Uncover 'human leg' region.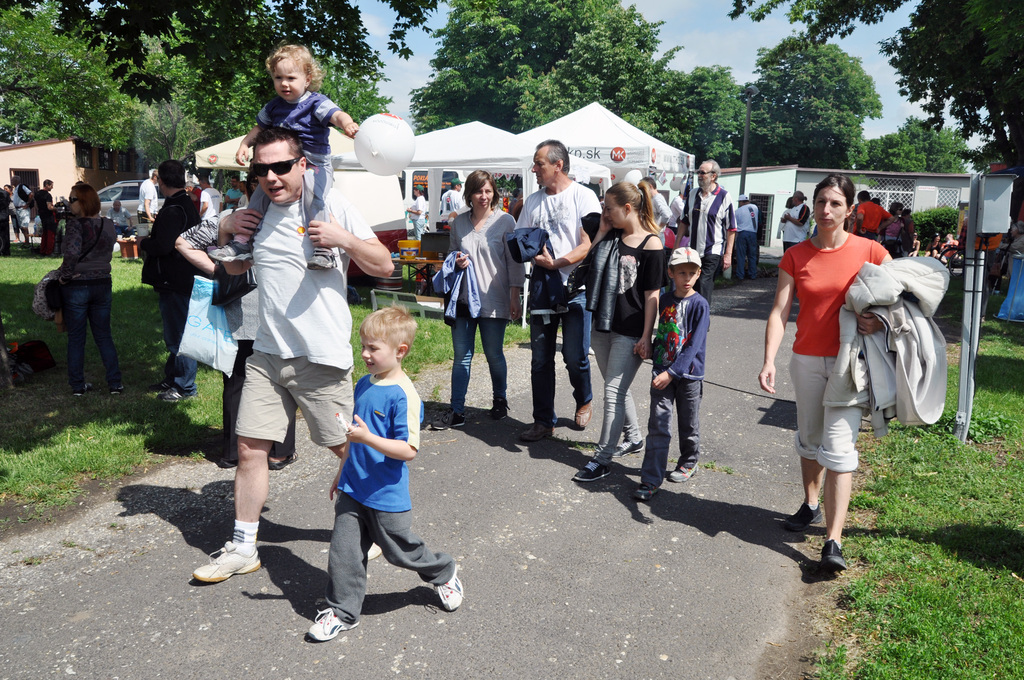
Uncovered: region(145, 341, 196, 396).
